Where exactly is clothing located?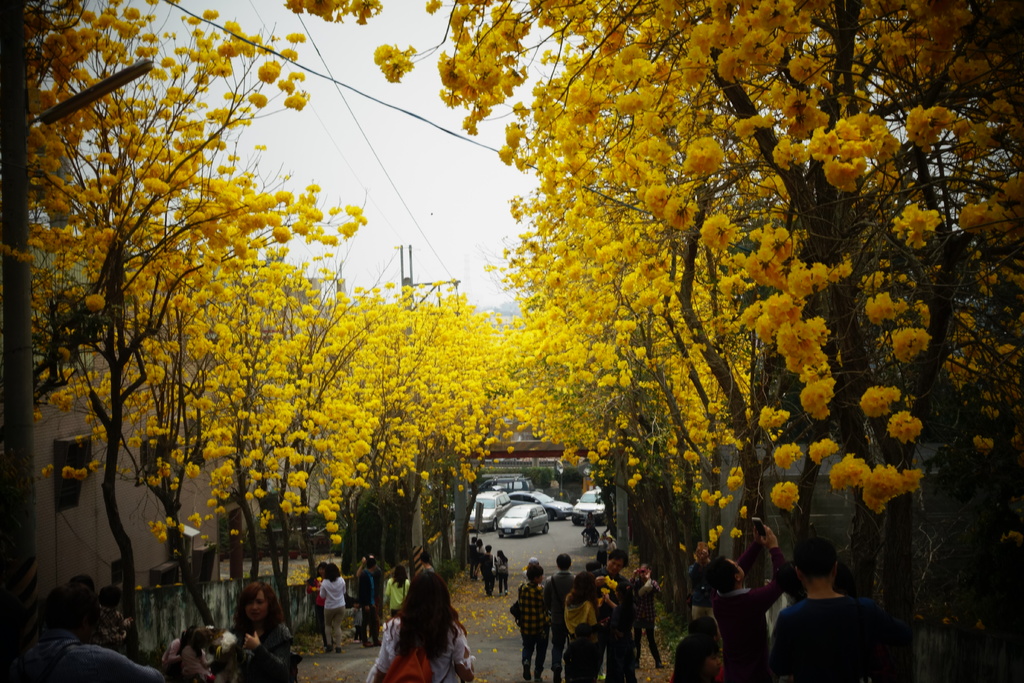
Its bounding box is box=[229, 626, 292, 682].
